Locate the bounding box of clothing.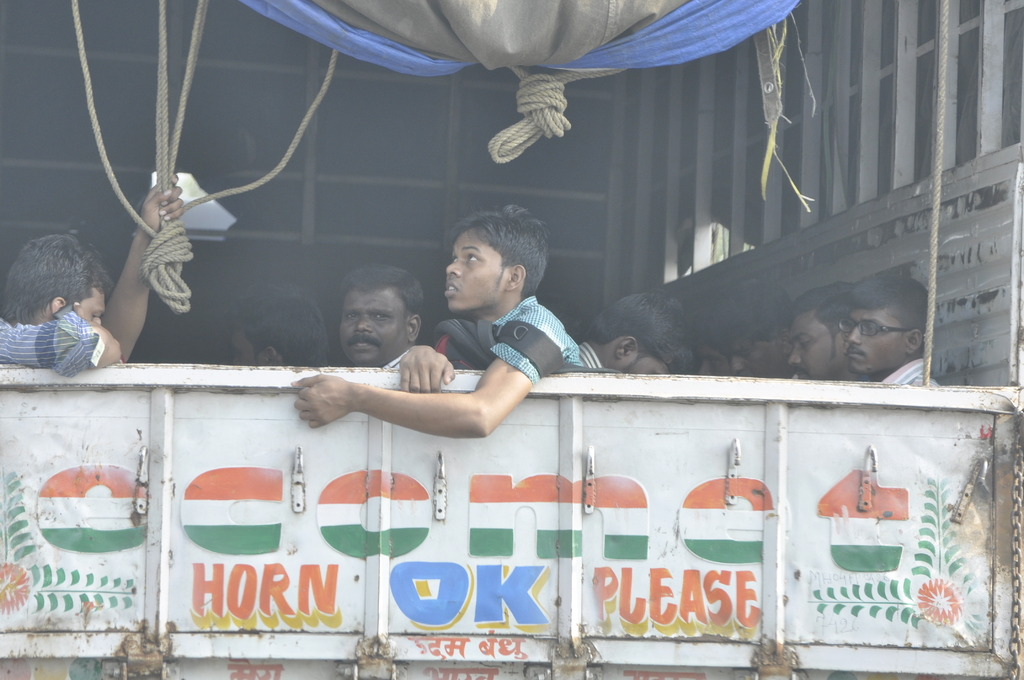
Bounding box: Rect(880, 358, 943, 385).
